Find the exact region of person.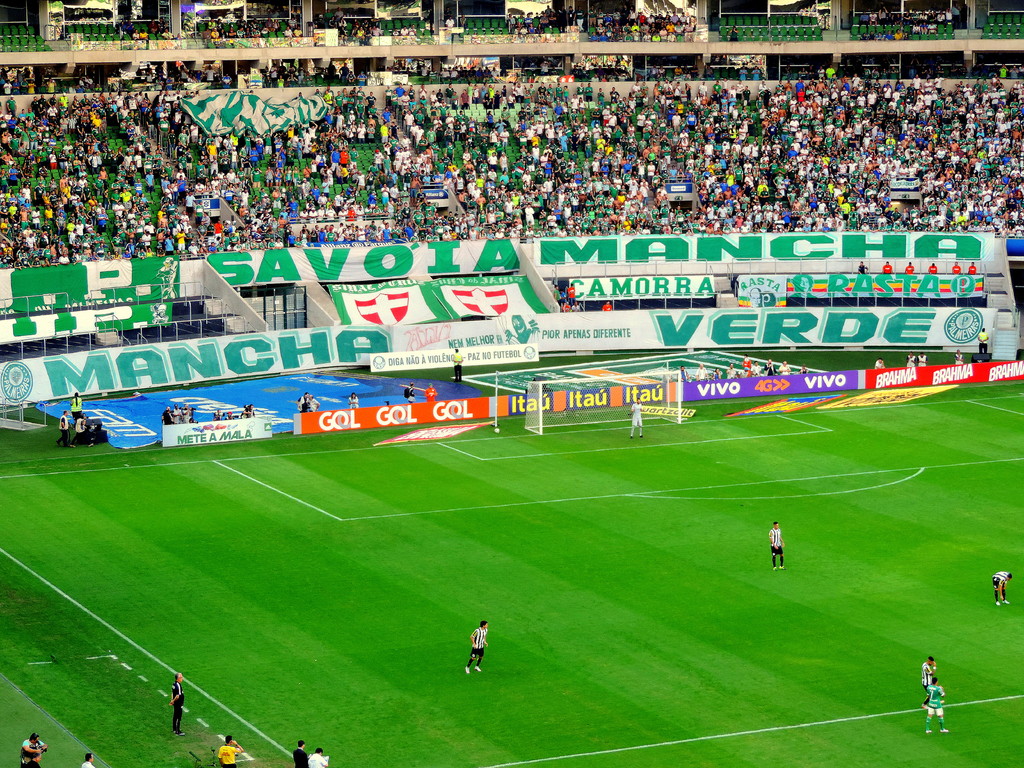
Exact region: [872,357,889,371].
